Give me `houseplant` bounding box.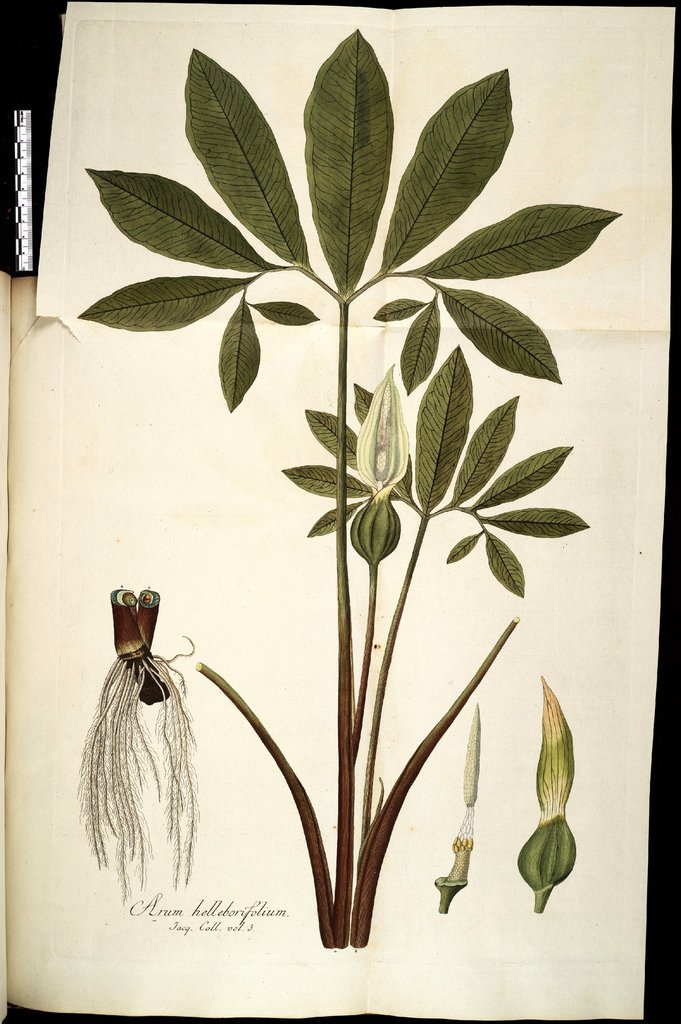
<region>68, 31, 602, 953</region>.
